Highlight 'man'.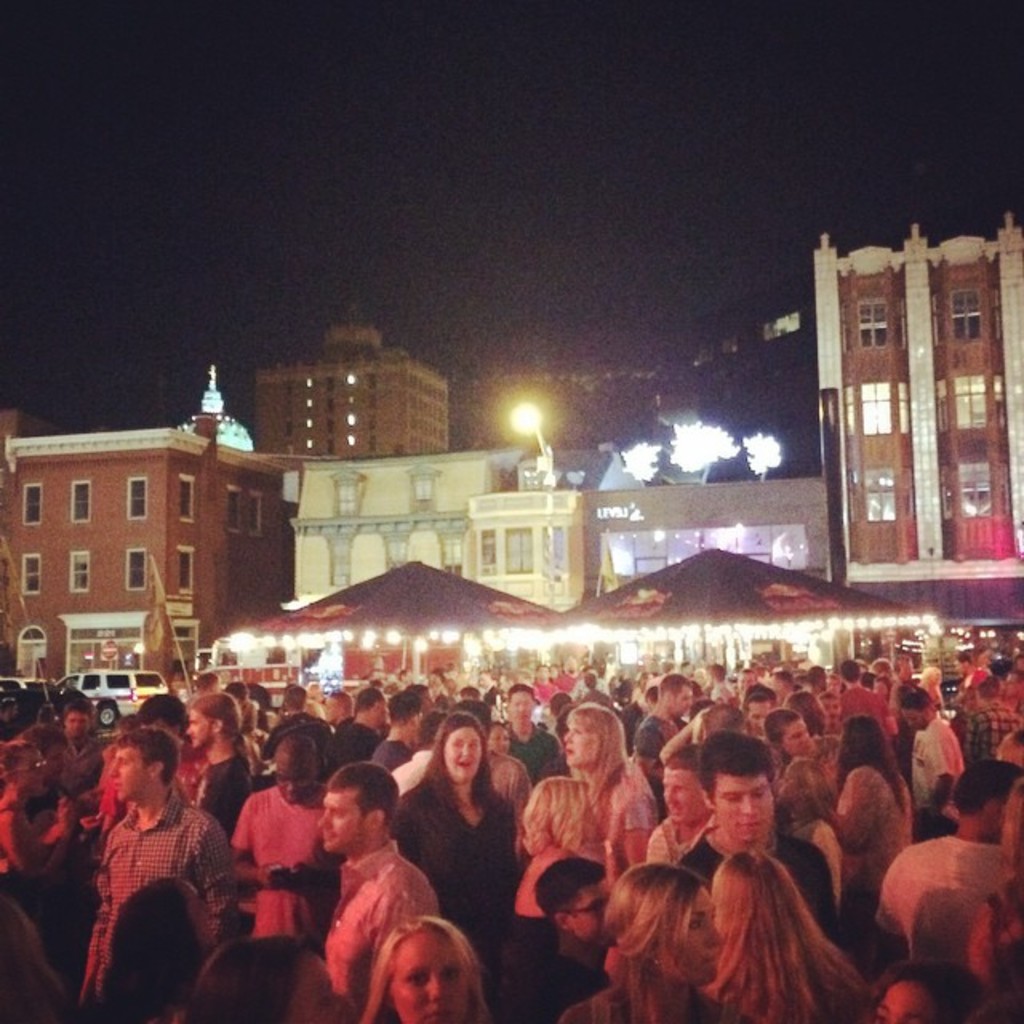
Highlighted region: bbox(904, 685, 957, 837).
